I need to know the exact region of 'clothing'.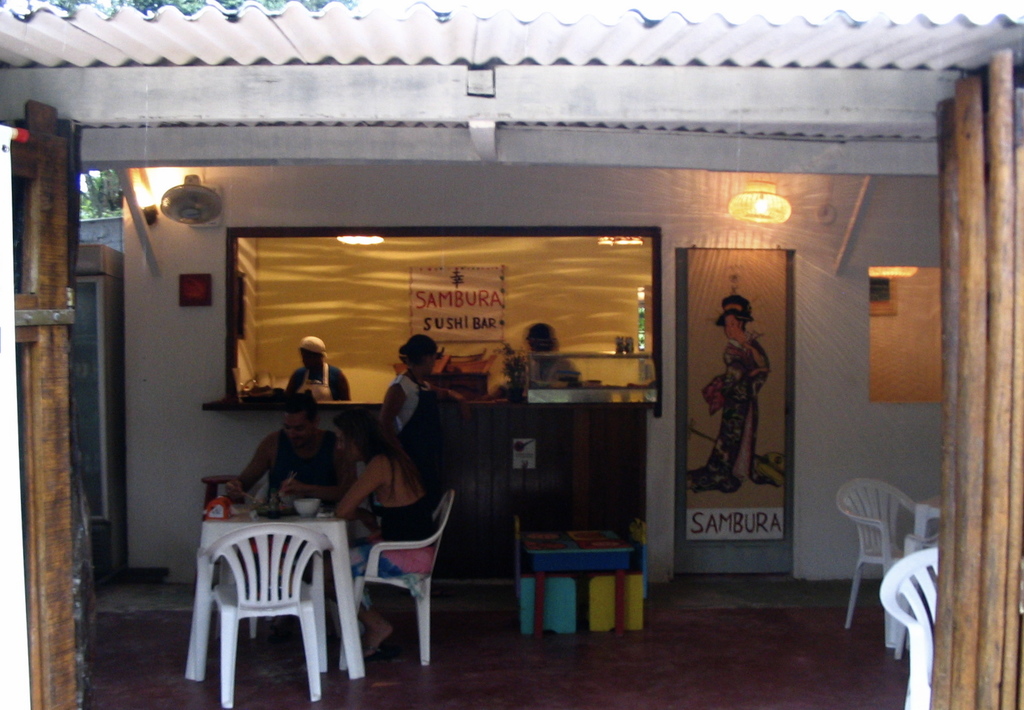
Region: 349, 488, 435, 604.
